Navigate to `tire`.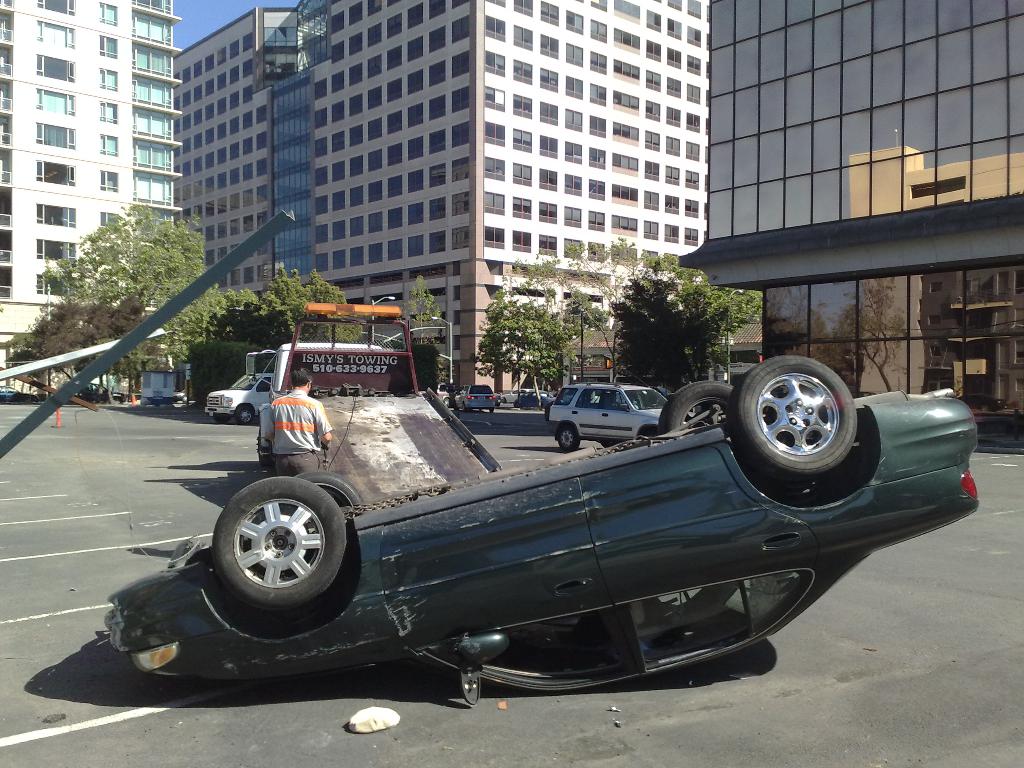
Navigation target: <box>441,395,451,408</box>.
